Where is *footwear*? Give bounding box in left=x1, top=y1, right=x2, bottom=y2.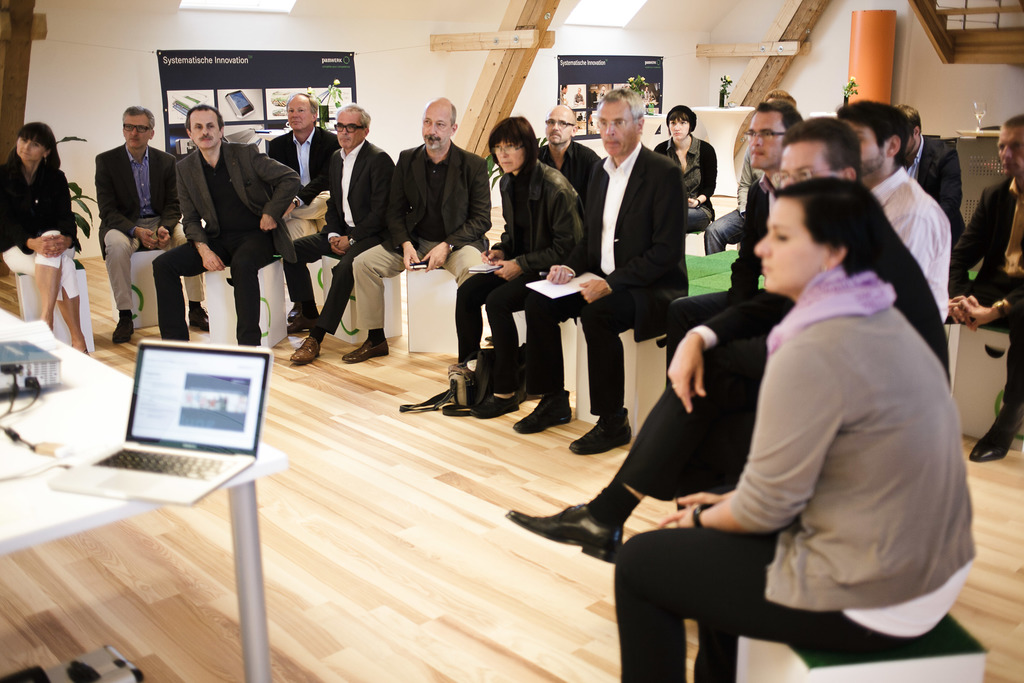
left=285, top=295, right=302, bottom=324.
